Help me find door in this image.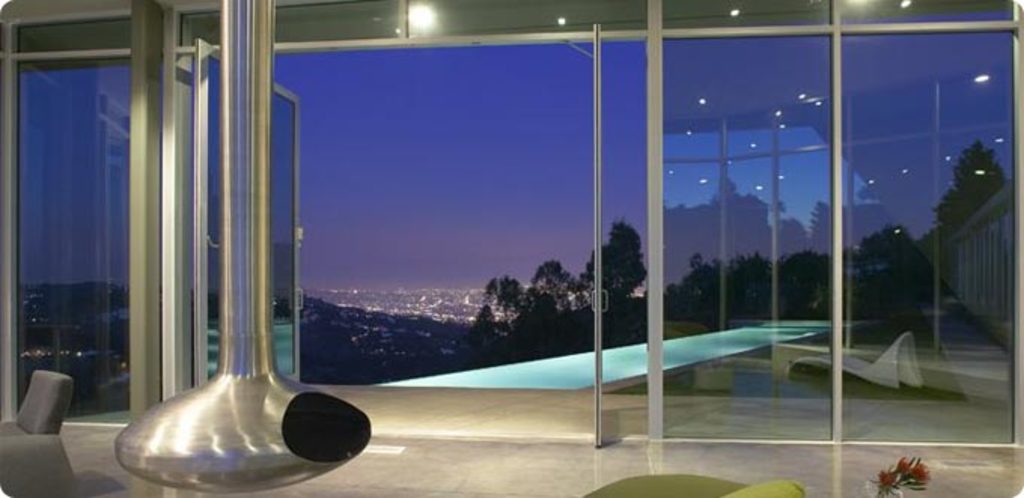
Found it: pyautogui.locateOnScreen(264, 80, 312, 390).
